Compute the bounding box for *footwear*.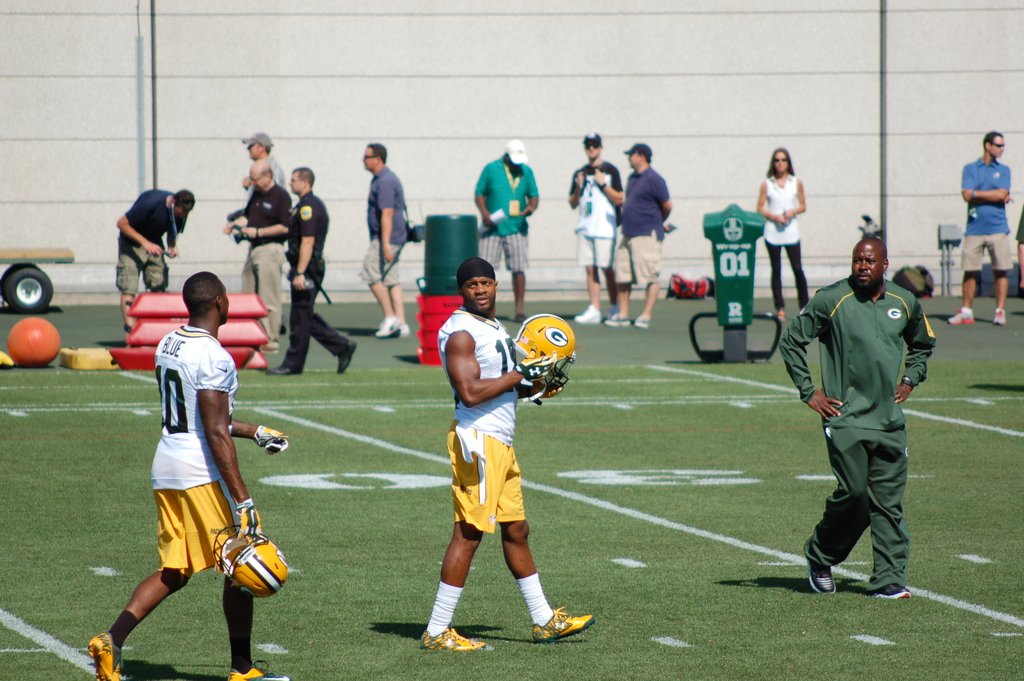
511, 313, 528, 325.
